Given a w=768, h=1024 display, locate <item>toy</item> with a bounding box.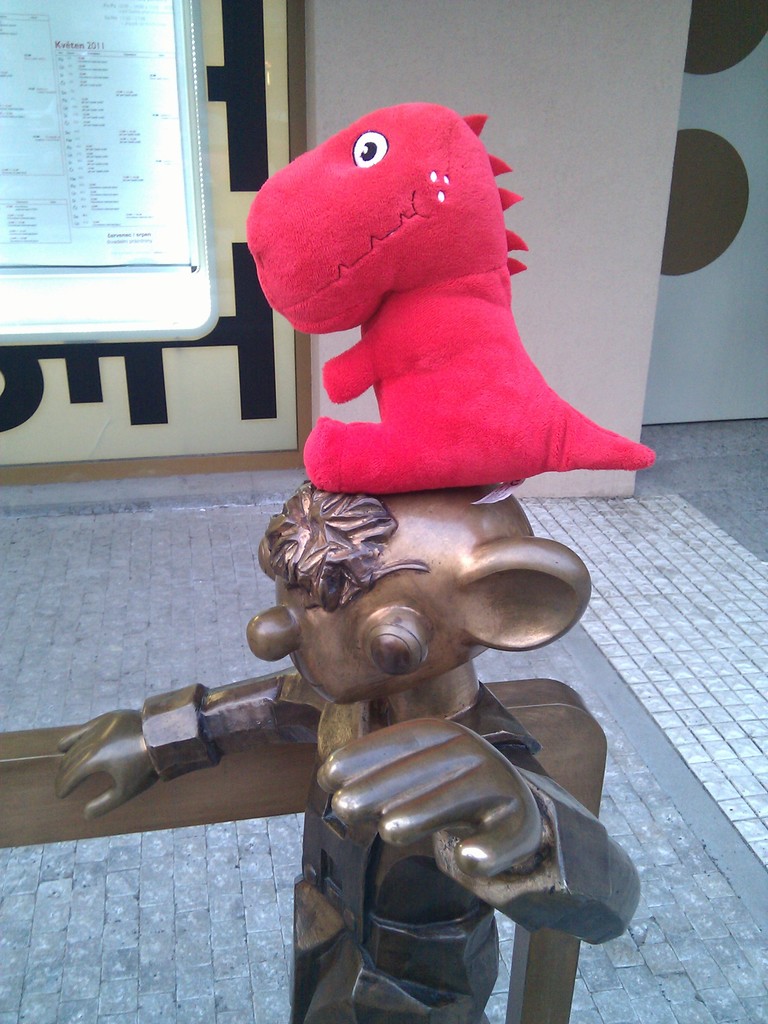
Located: 37,483,628,1023.
